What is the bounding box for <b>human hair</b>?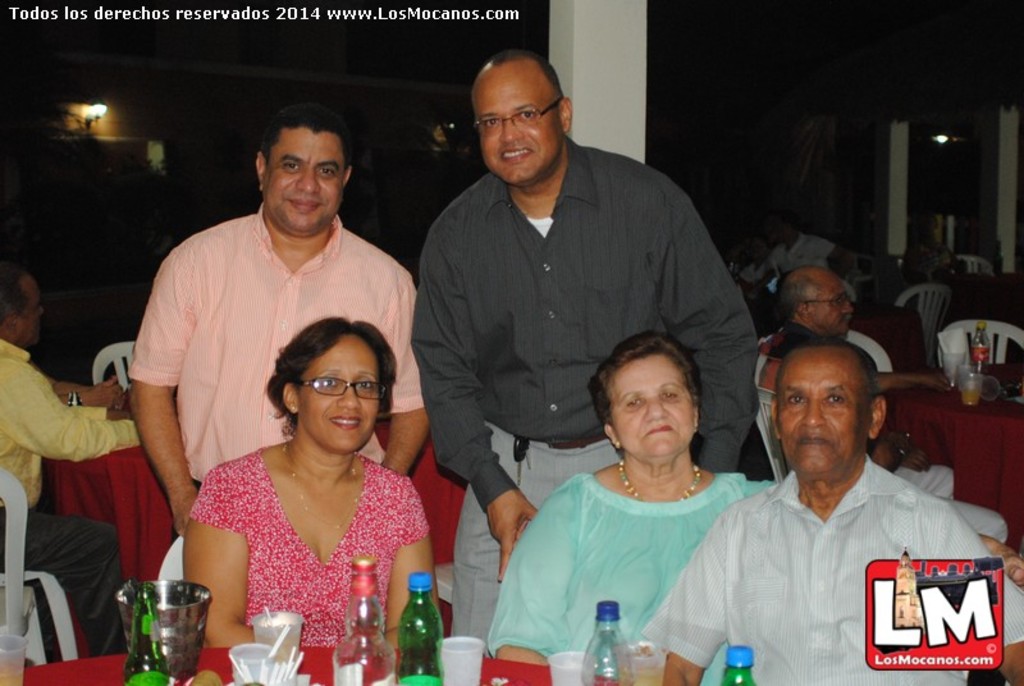
<bbox>256, 102, 353, 166</bbox>.
